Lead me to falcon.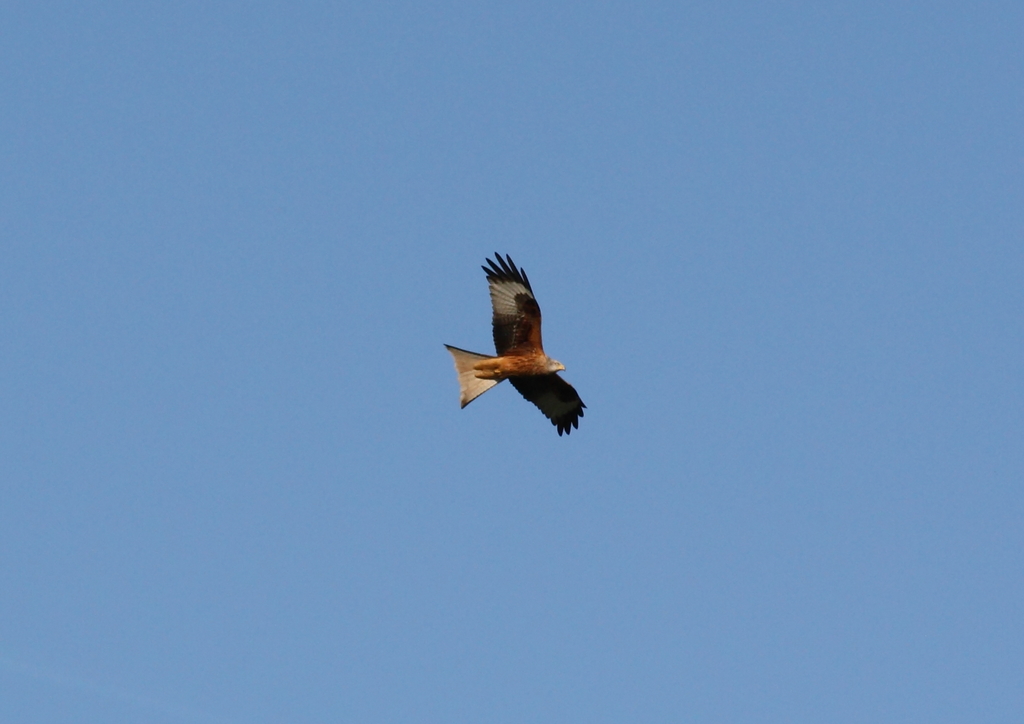
Lead to [x1=434, y1=248, x2=595, y2=448].
